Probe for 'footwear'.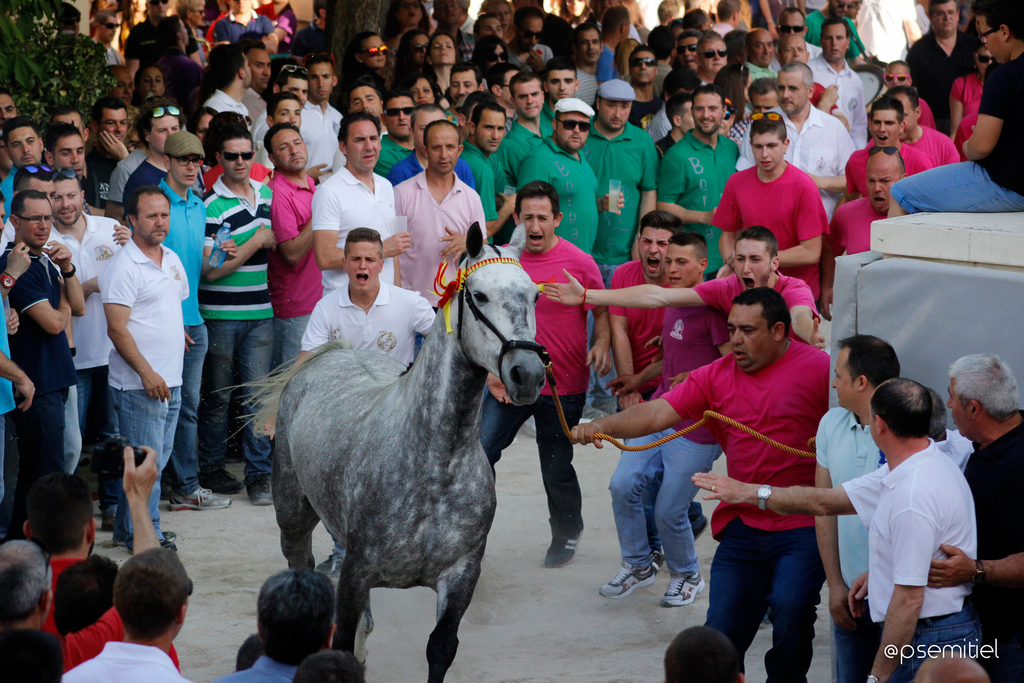
Probe result: 599 565 656 601.
